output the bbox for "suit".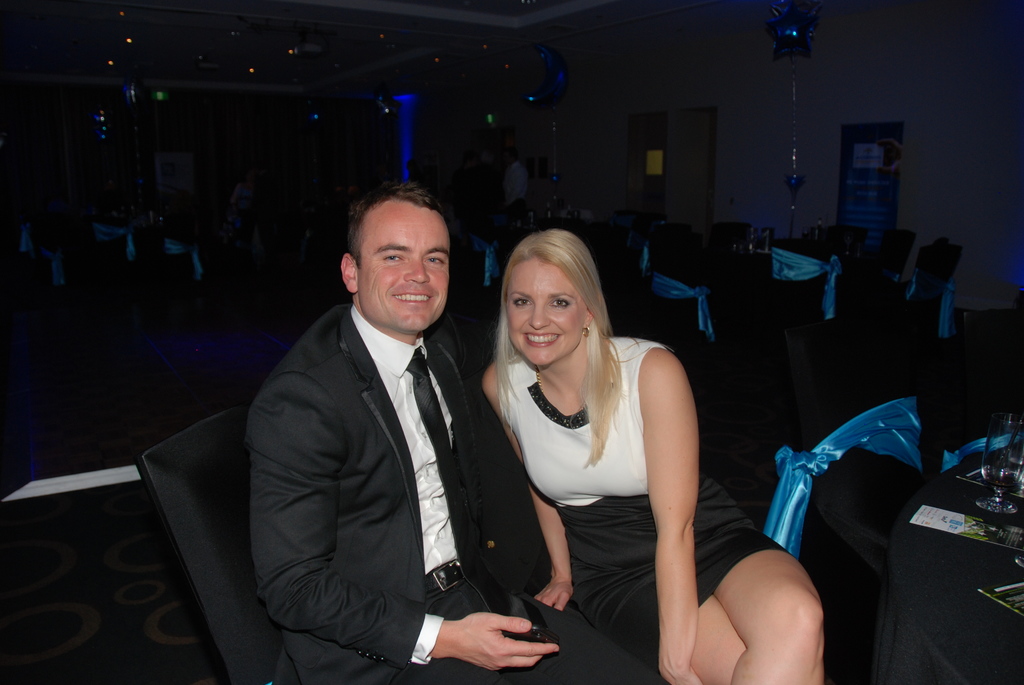
left=246, top=298, right=553, bottom=684.
